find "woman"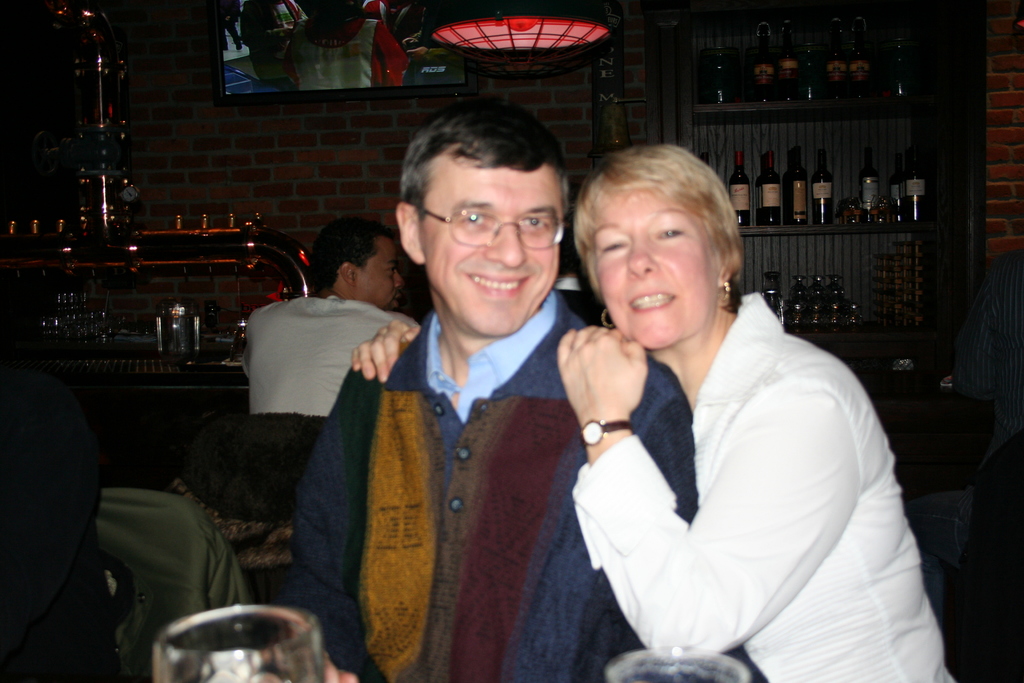
(350,140,958,682)
